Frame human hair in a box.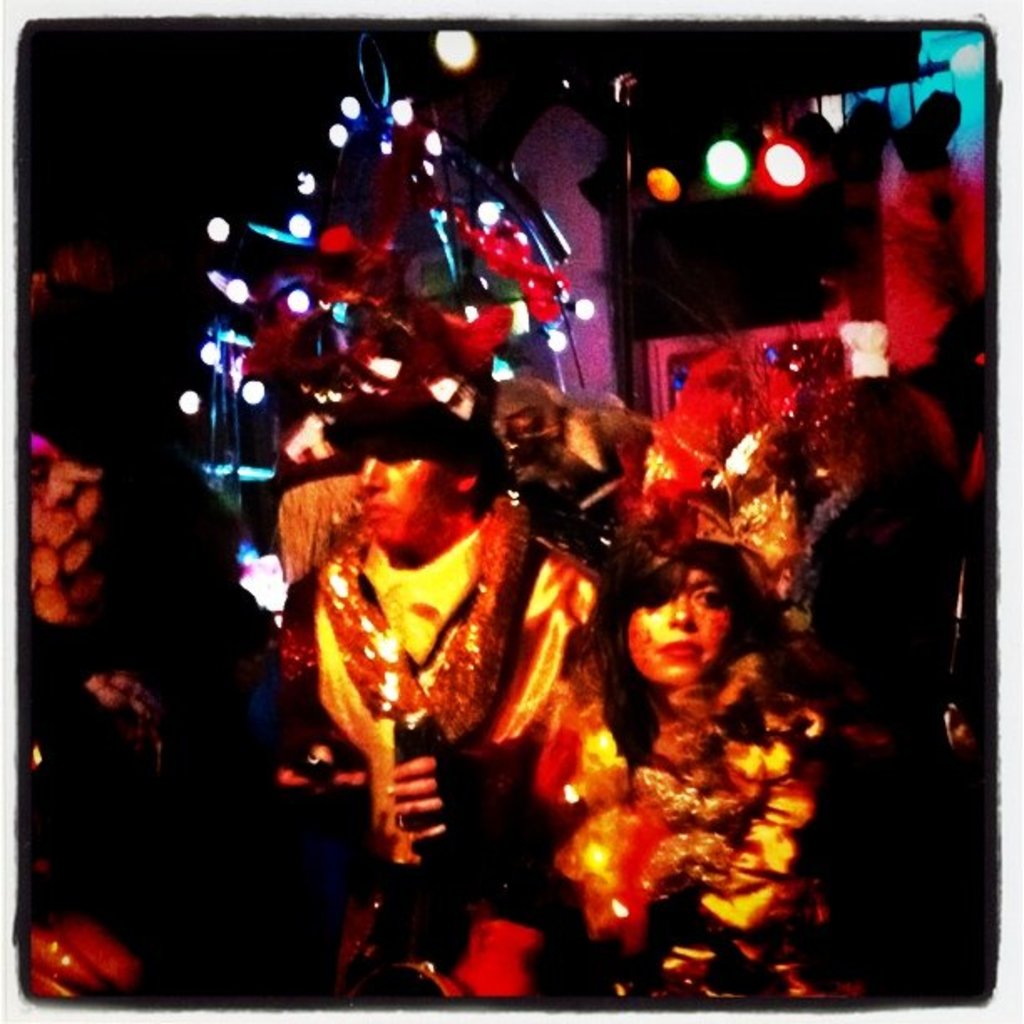
bbox(569, 535, 786, 773).
